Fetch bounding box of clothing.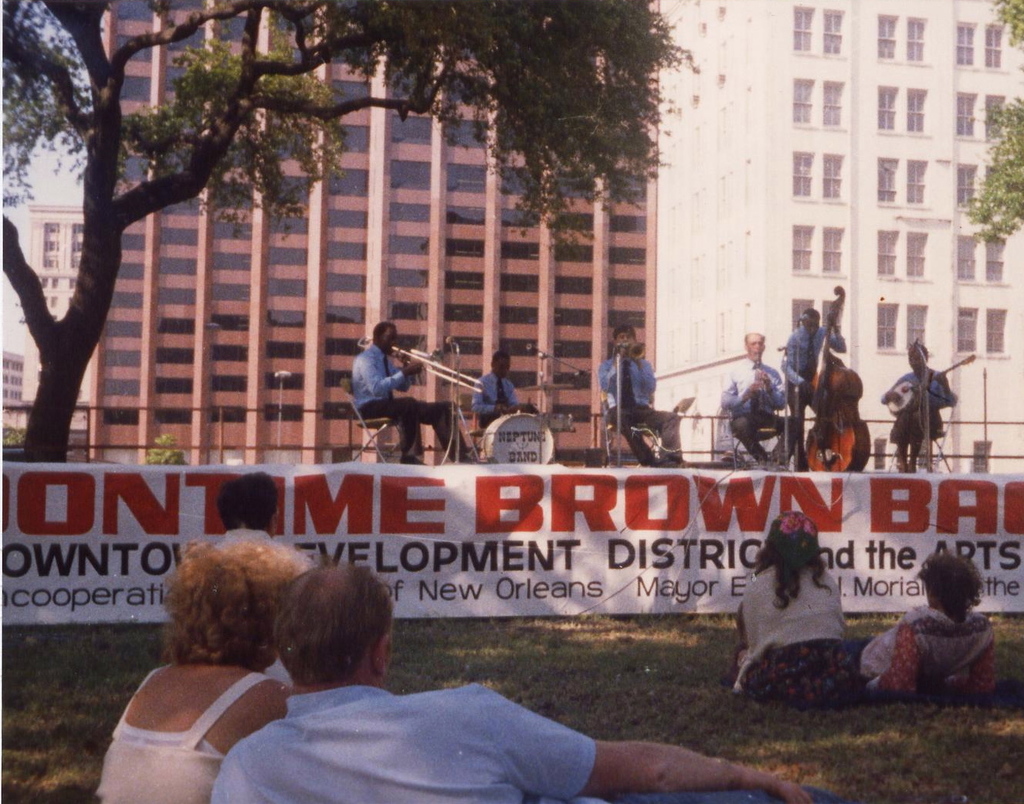
Bbox: detection(214, 690, 593, 803).
